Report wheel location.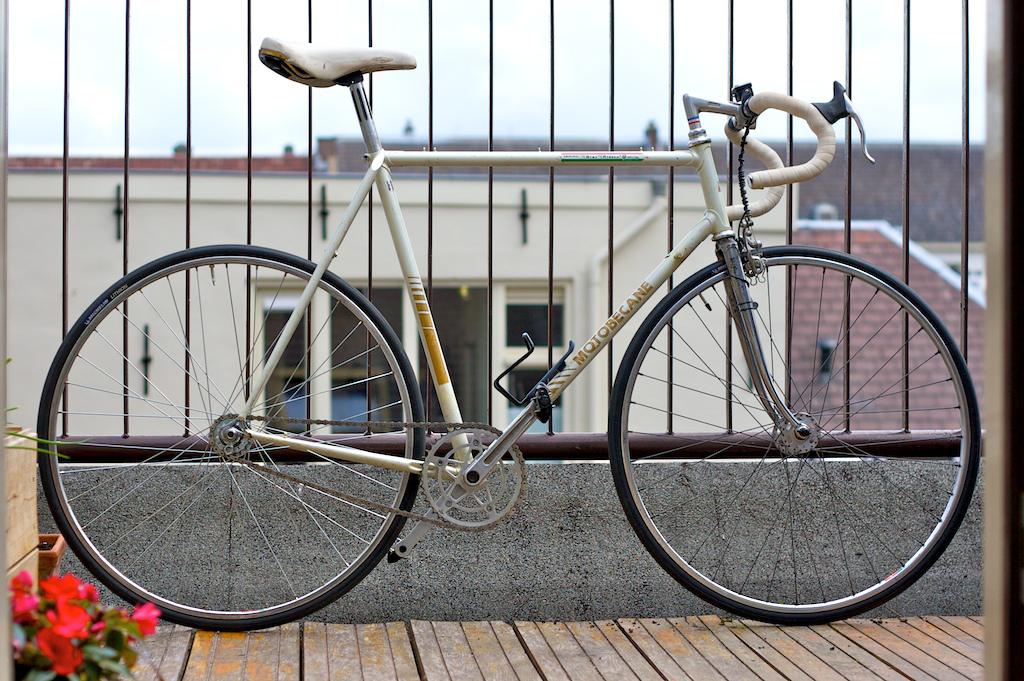
Report: [left=415, top=426, right=524, bottom=535].
